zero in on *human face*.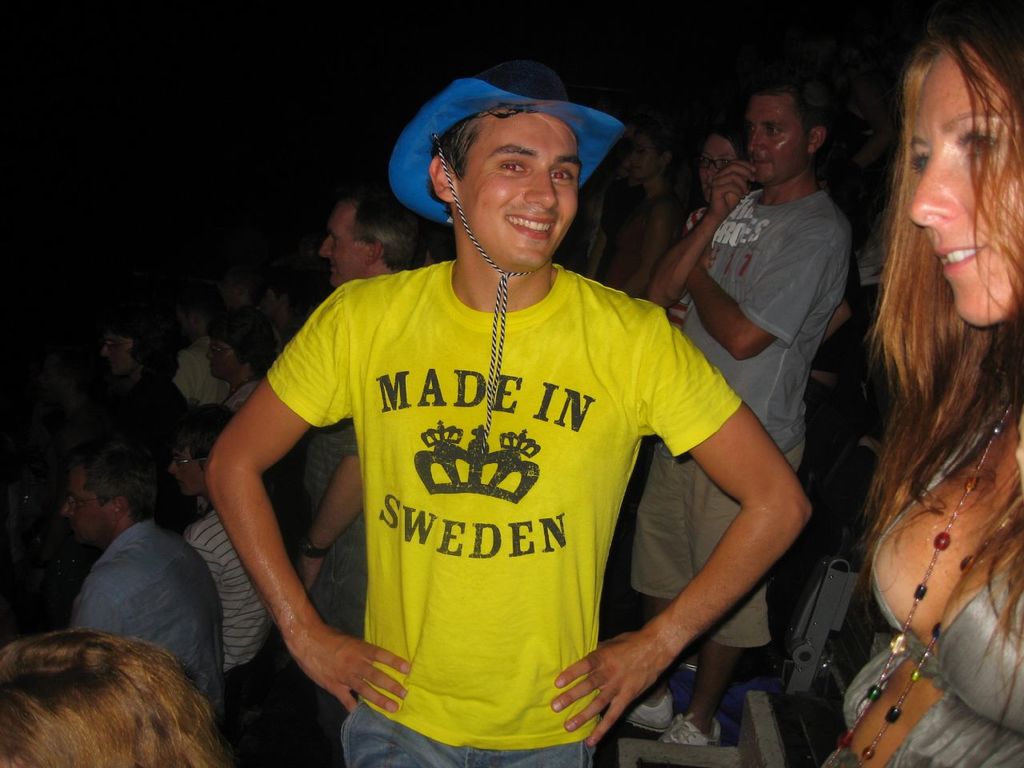
Zeroed in: (left=702, top=130, right=733, bottom=206).
